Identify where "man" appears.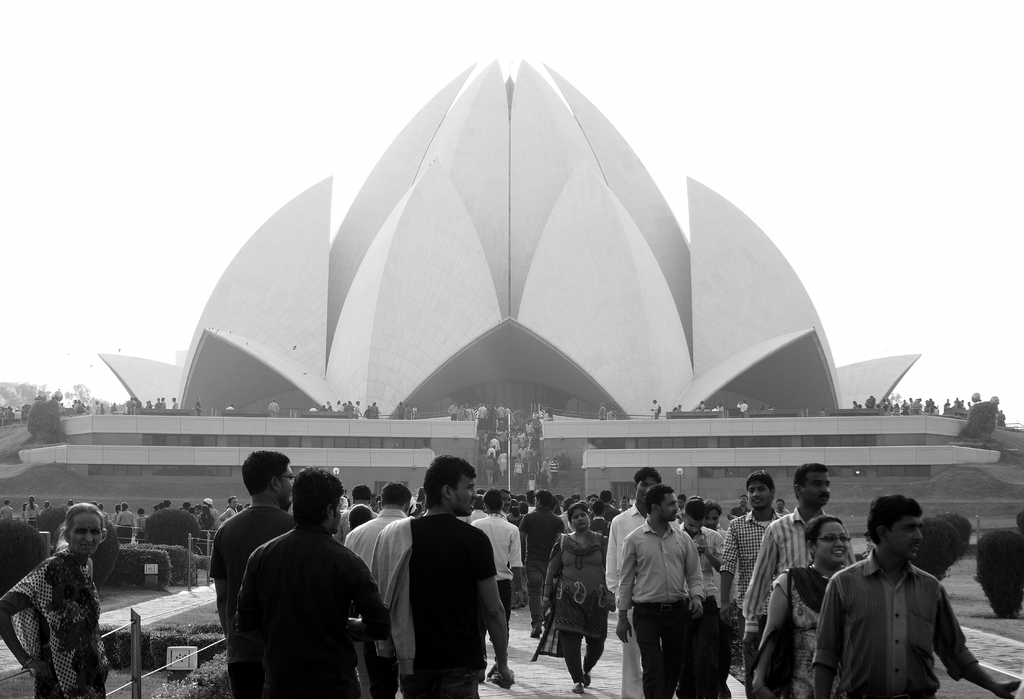
Appears at <box>804,507,979,698</box>.
